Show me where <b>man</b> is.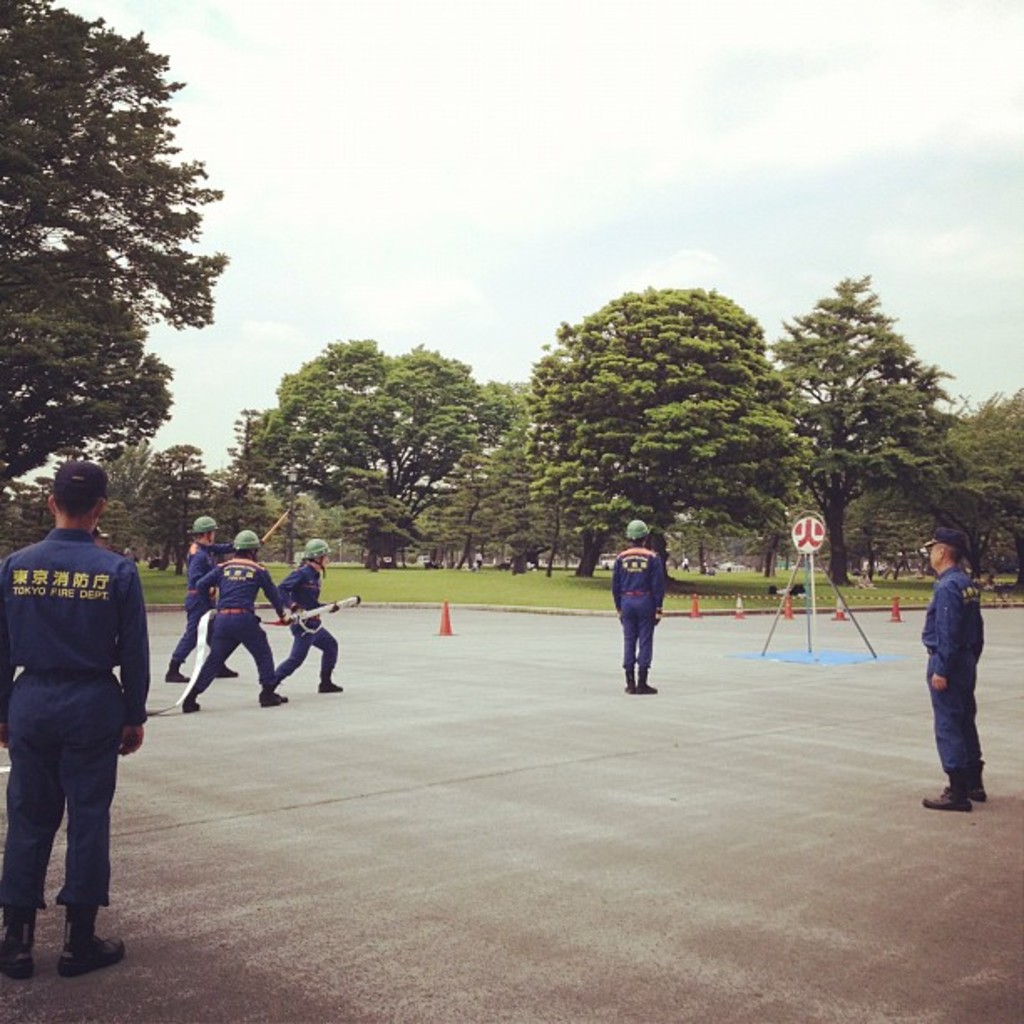
<b>man</b> is at (278, 539, 346, 698).
